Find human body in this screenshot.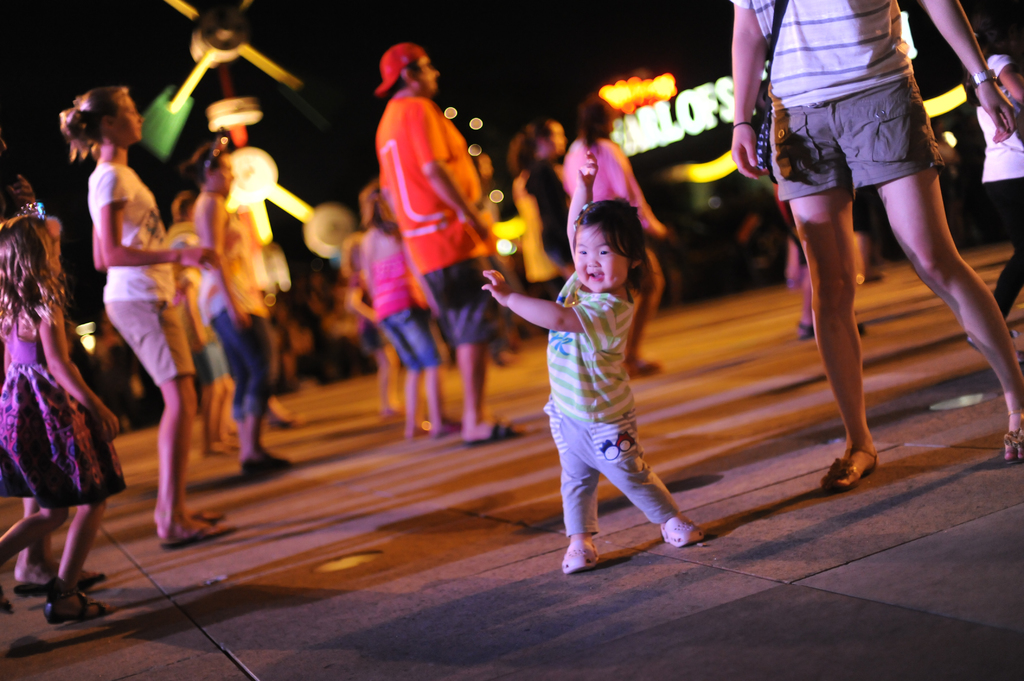
The bounding box for human body is <box>351,212,483,431</box>.
